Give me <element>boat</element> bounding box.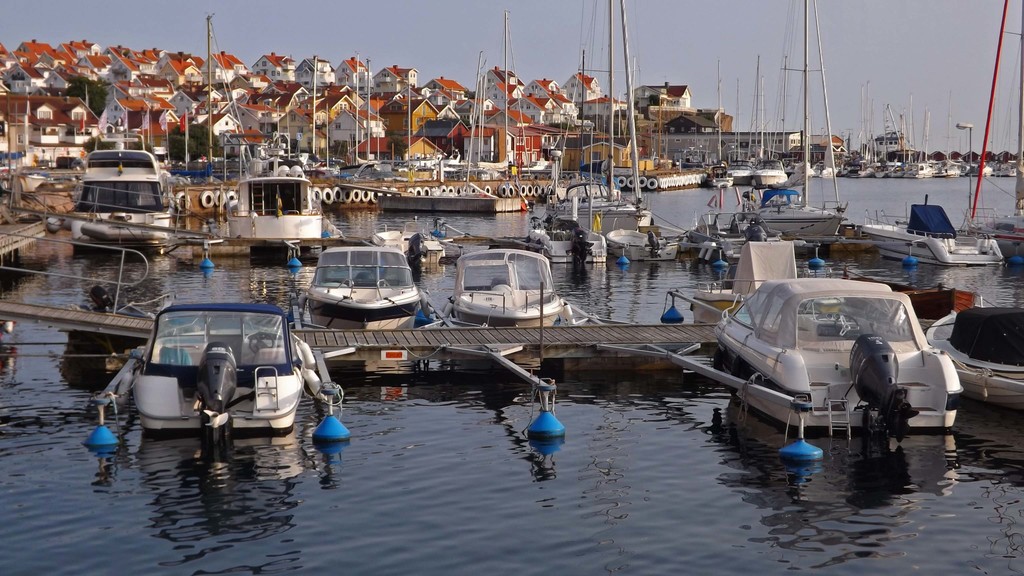
bbox=[215, 154, 324, 247].
